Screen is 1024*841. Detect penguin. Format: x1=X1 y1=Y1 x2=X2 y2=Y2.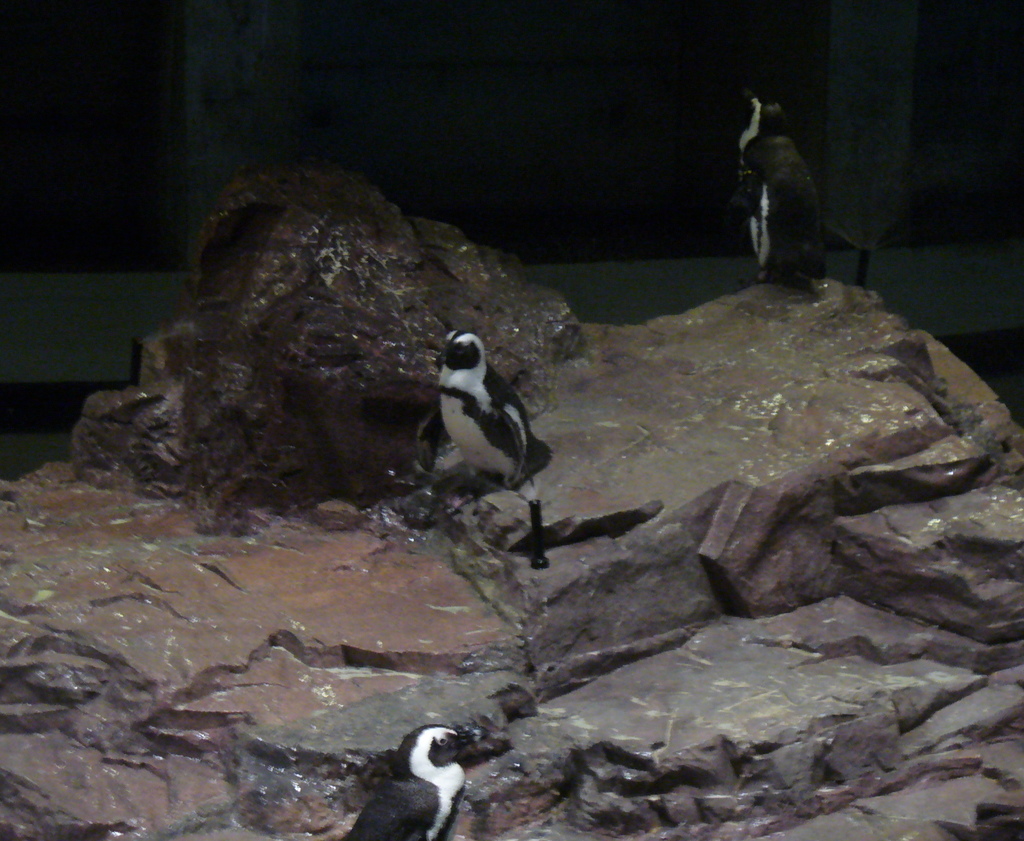
x1=727 y1=88 x2=844 y2=298.
